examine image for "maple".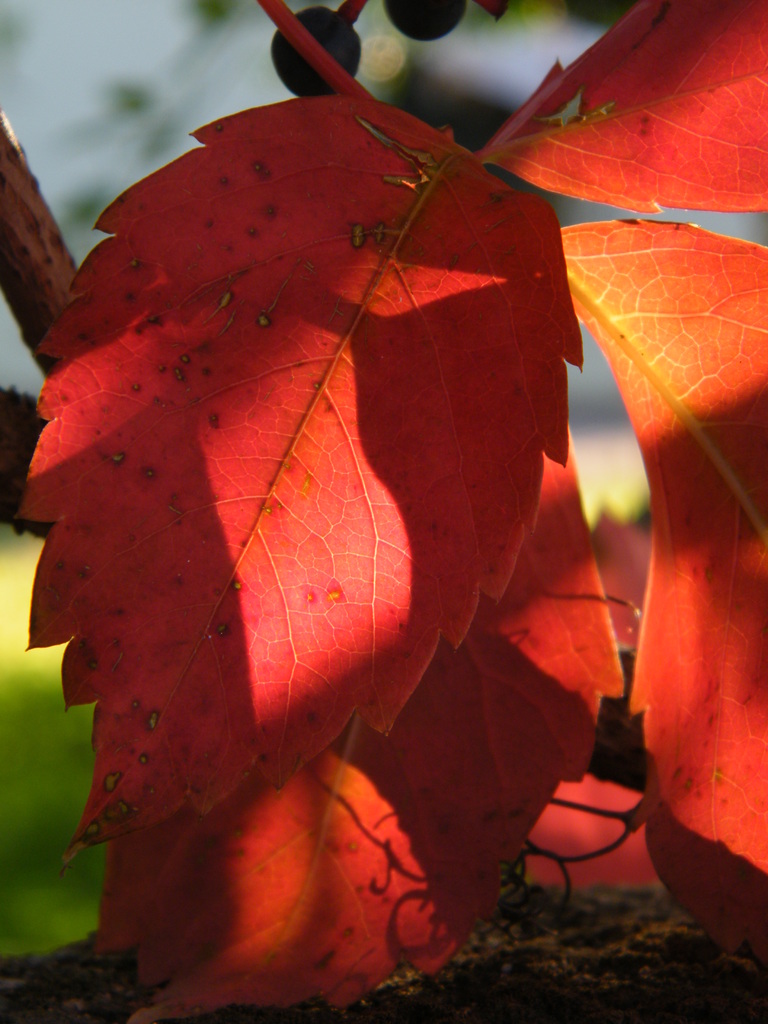
Examination result: 93, 430, 625, 1023.
